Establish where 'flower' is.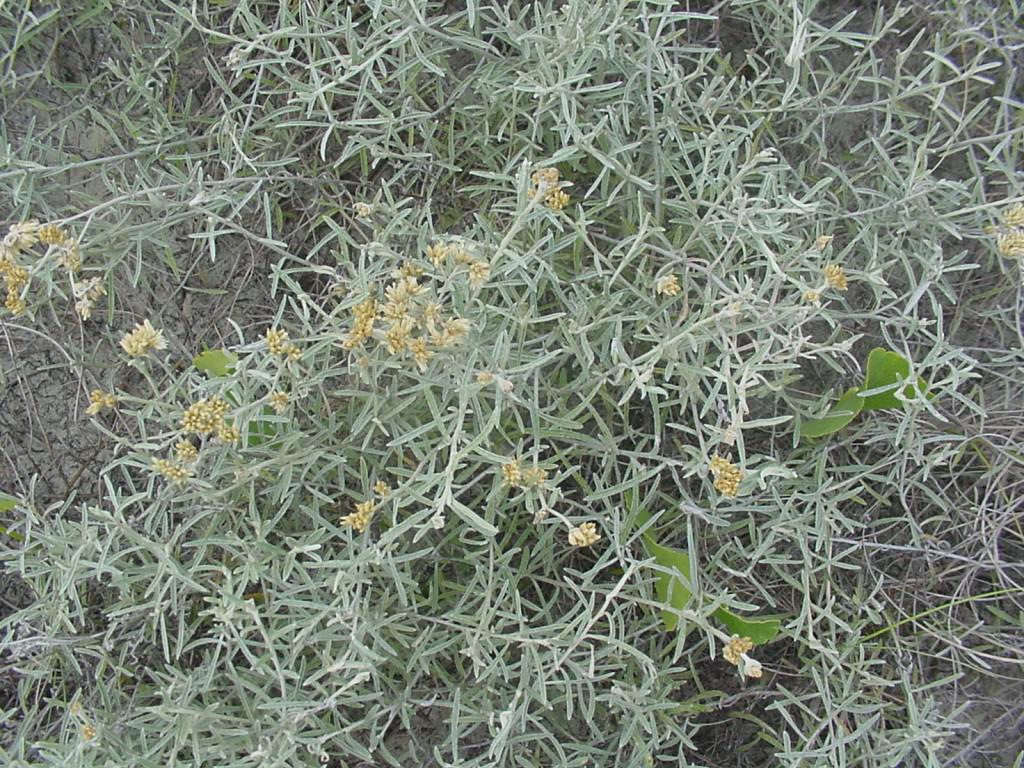
Established at (364,480,399,508).
